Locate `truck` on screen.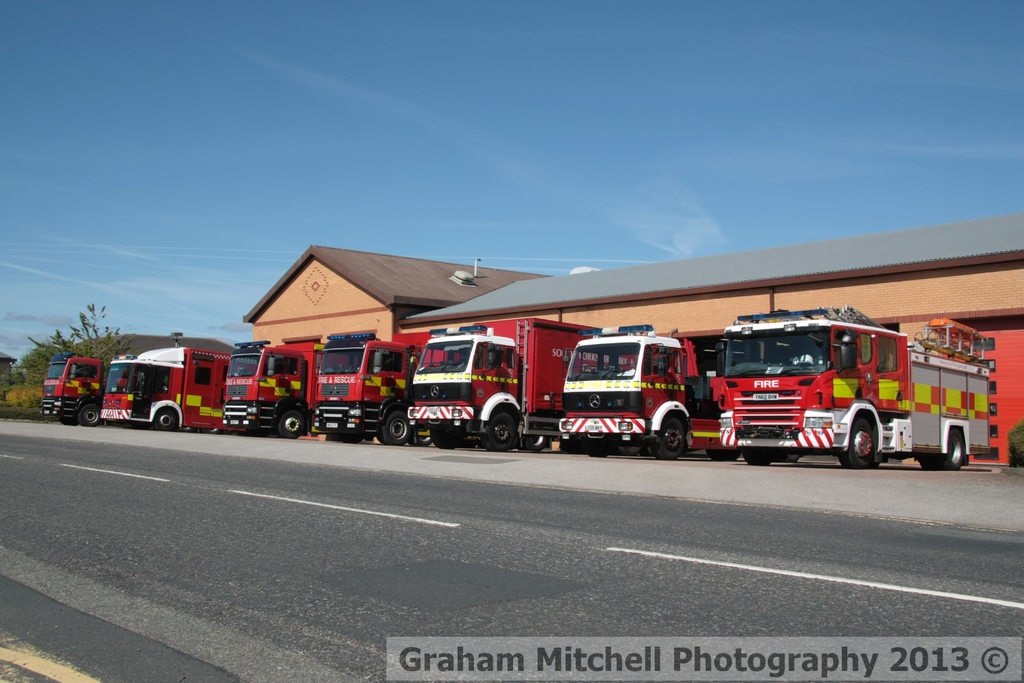
On screen at x1=553 y1=322 x2=738 y2=458.
